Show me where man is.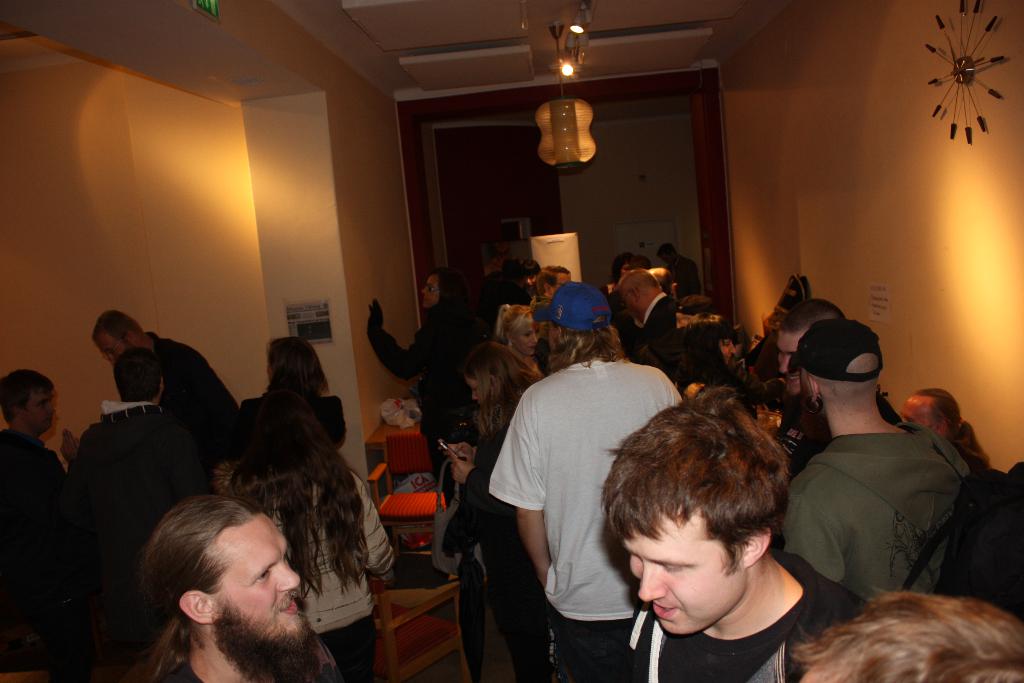
man is at select_region(0, 368, 93, 682).
